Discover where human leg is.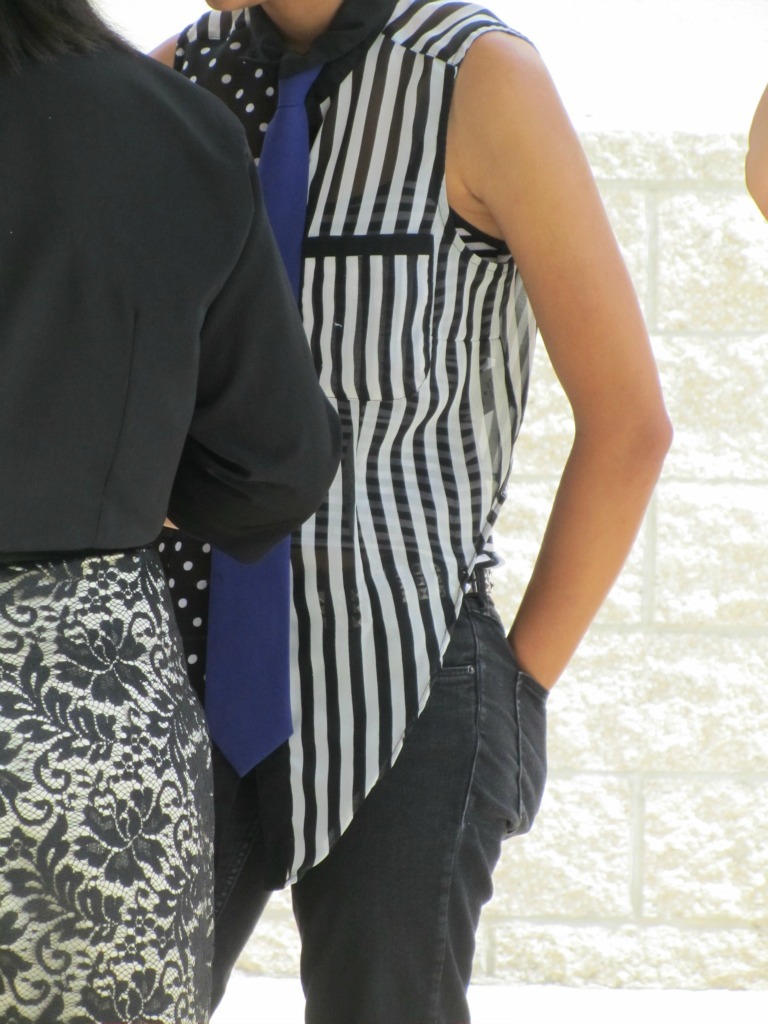
Discovered at Rect(302, 587, 549, 1023).
